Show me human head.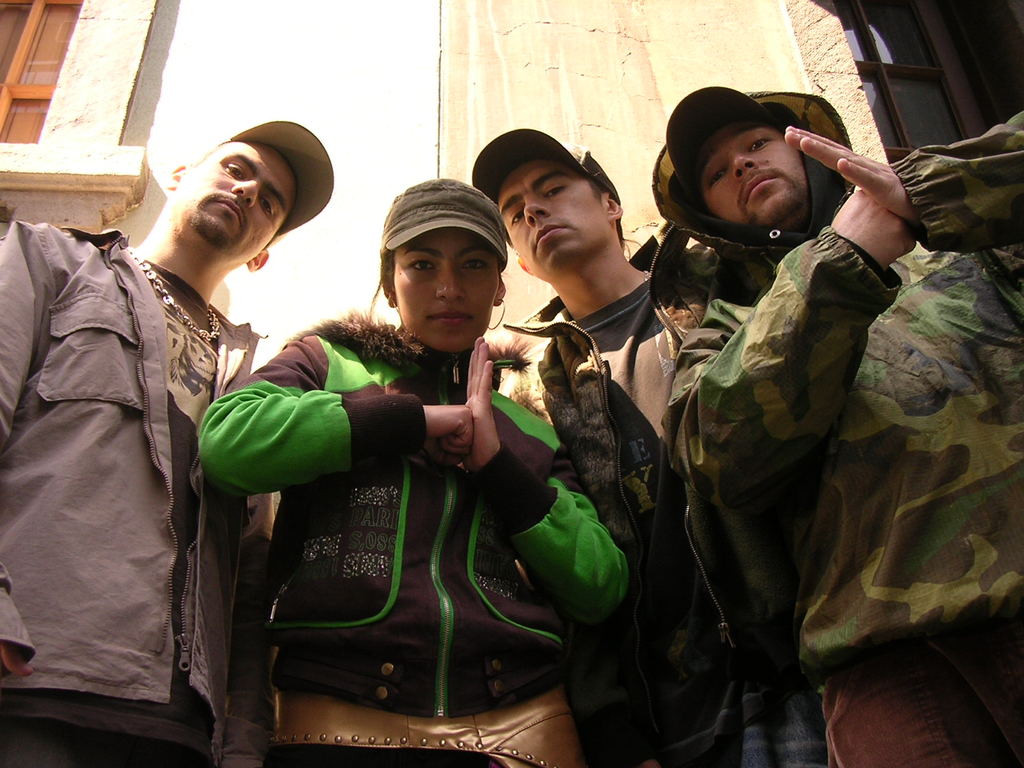
human head is here: detection(356, 179, 518, 351).
